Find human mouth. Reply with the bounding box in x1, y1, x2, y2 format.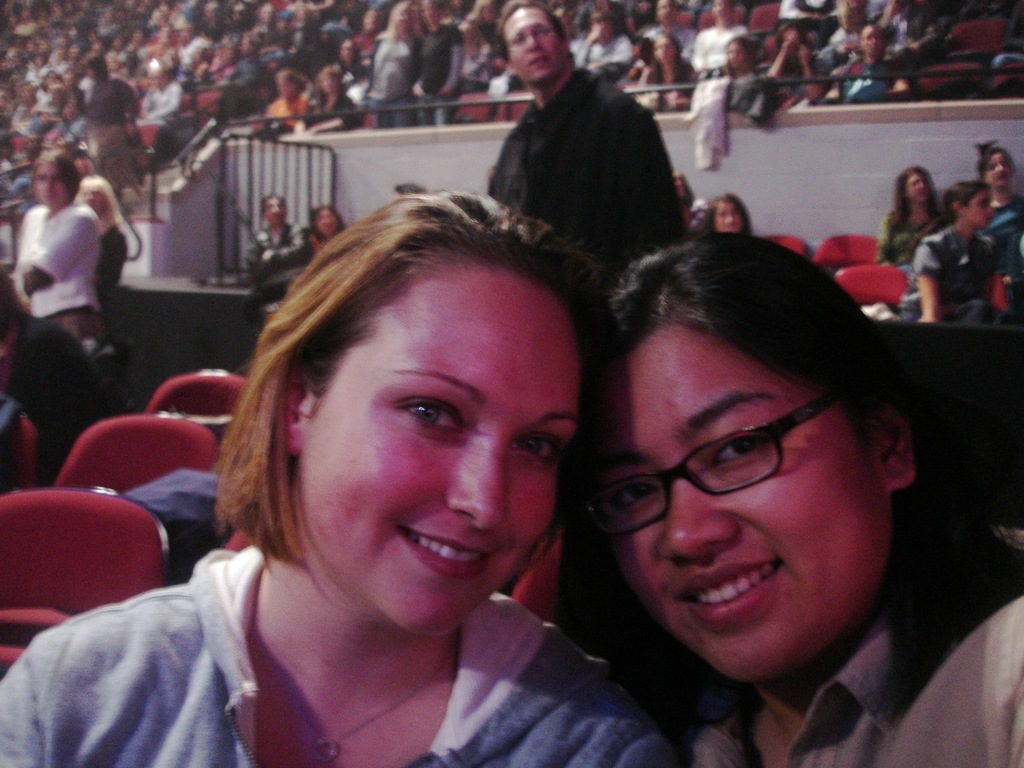
383, 518, 493, 571.
